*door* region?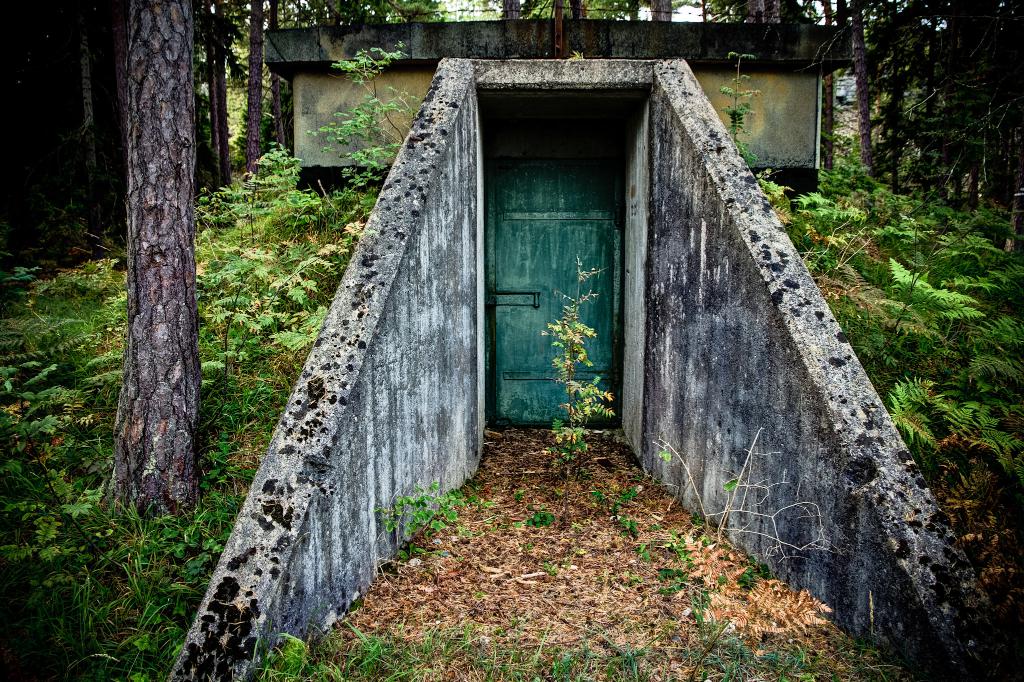
x1=486 y1=136 x2=618 y2=433
